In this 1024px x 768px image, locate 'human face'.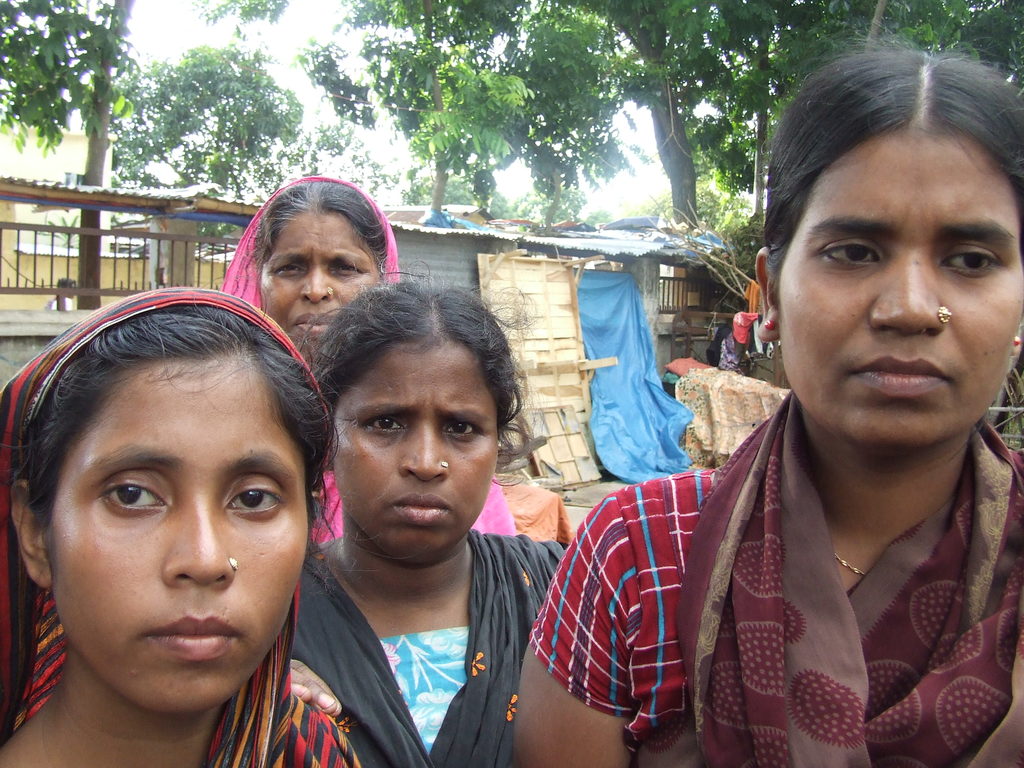
Bounding box: crop(780, 143, 1023, 444).
